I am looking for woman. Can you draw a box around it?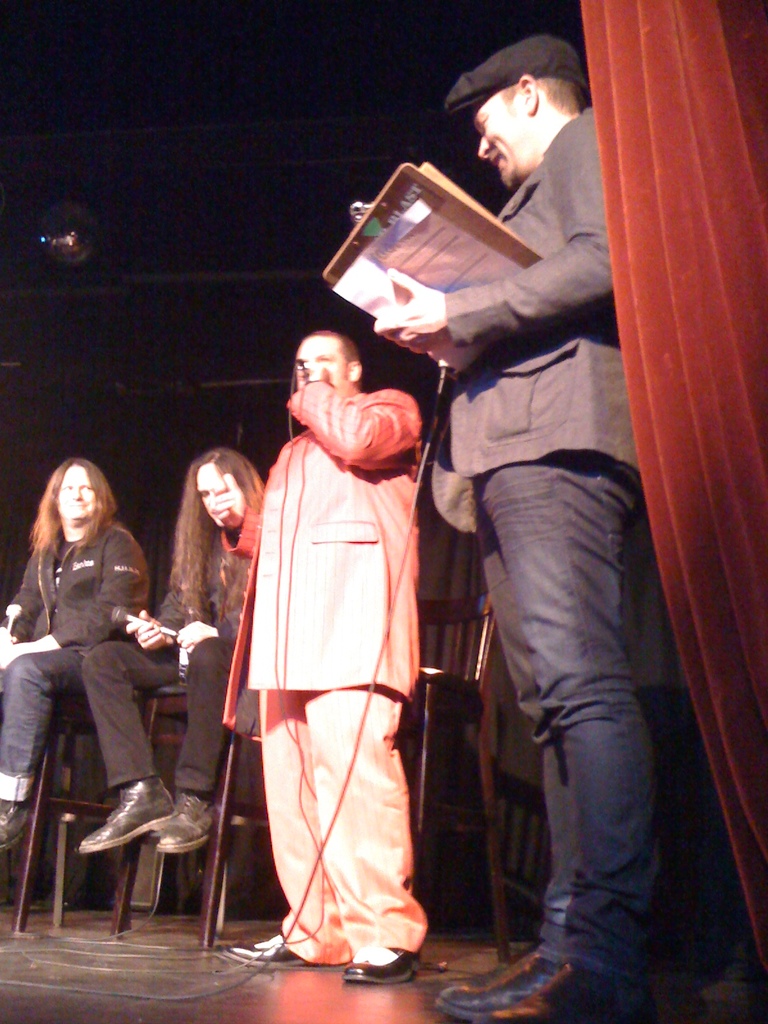
Sure, the bounding box is Rect(15, 451, 176, 864).
